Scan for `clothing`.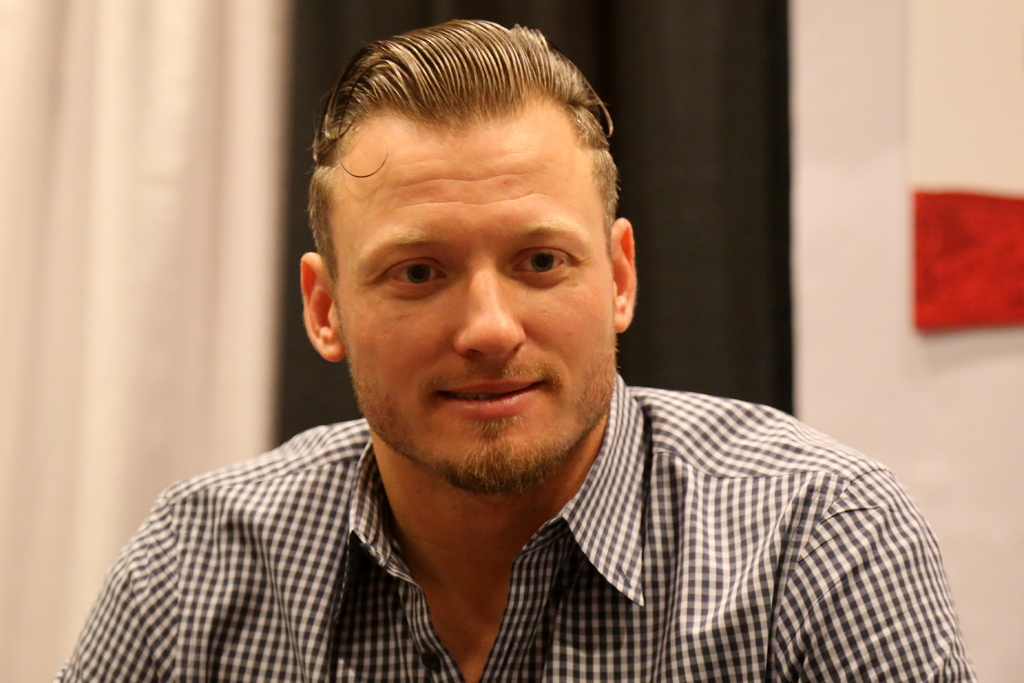
Scan result: crop(93, 387, 922, 678).
